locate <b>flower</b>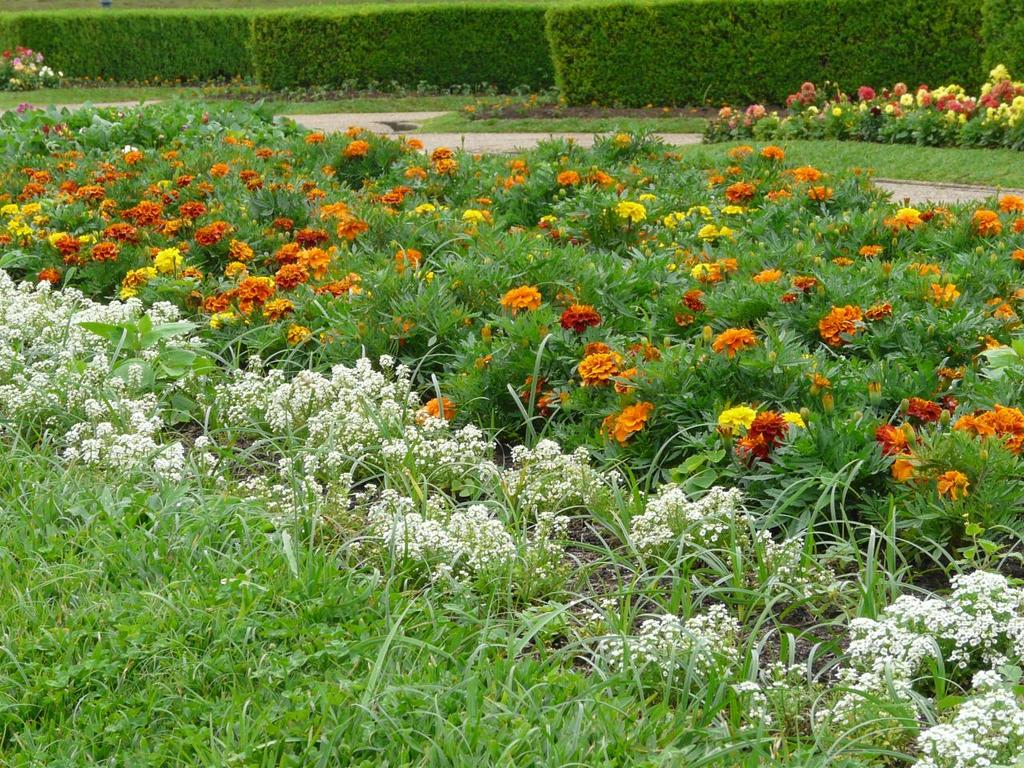
crop(781, 165, 823, 186)
